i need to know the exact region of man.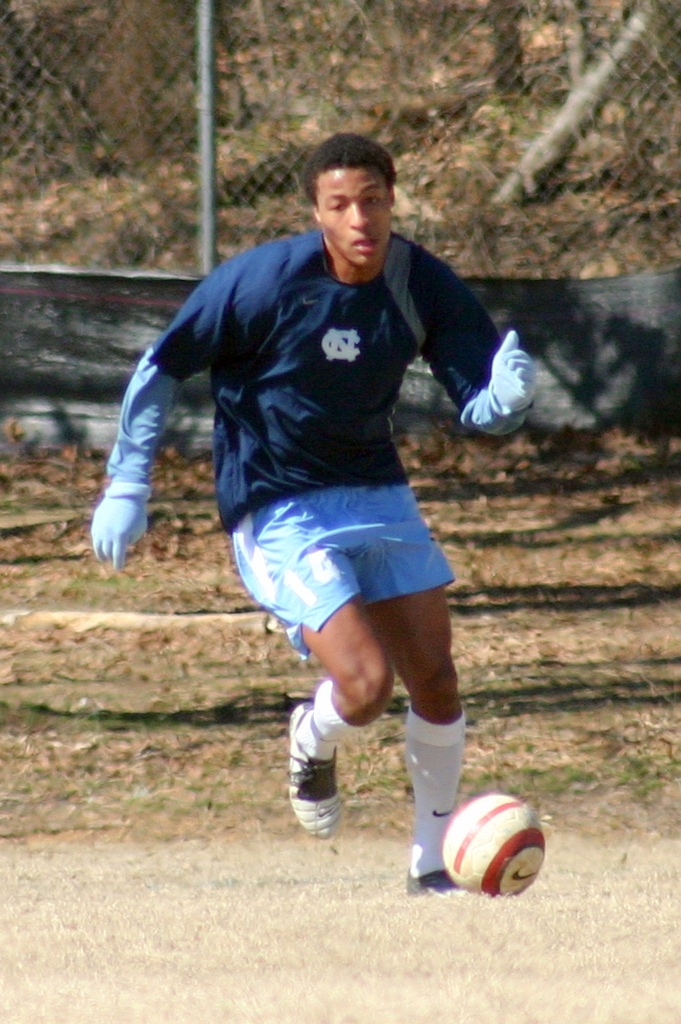
Region: left=72, top=117, right=575, bottom=863.
